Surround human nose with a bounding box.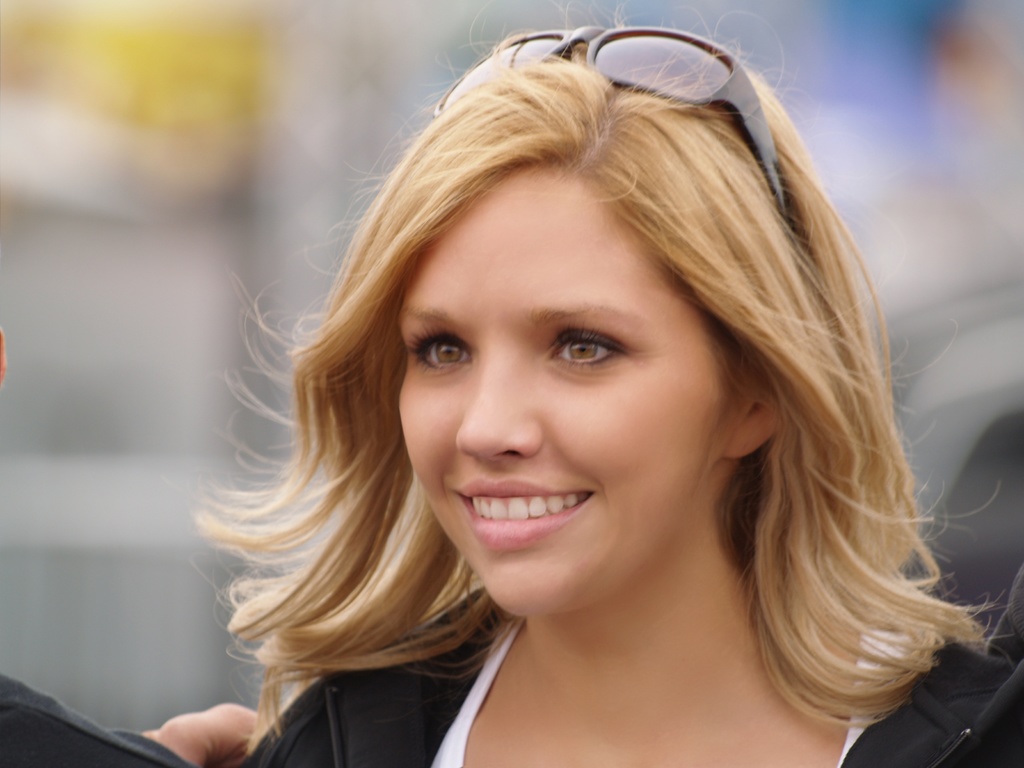
<box>453,346,546,455</box>.
